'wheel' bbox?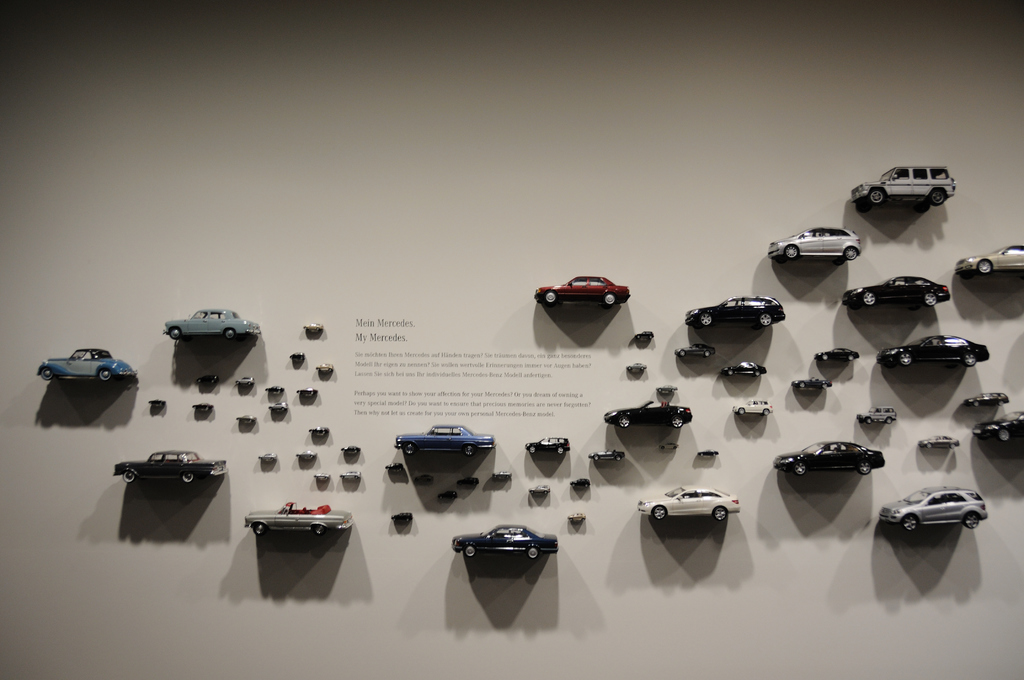
detection(856, 202, 870, 213)
